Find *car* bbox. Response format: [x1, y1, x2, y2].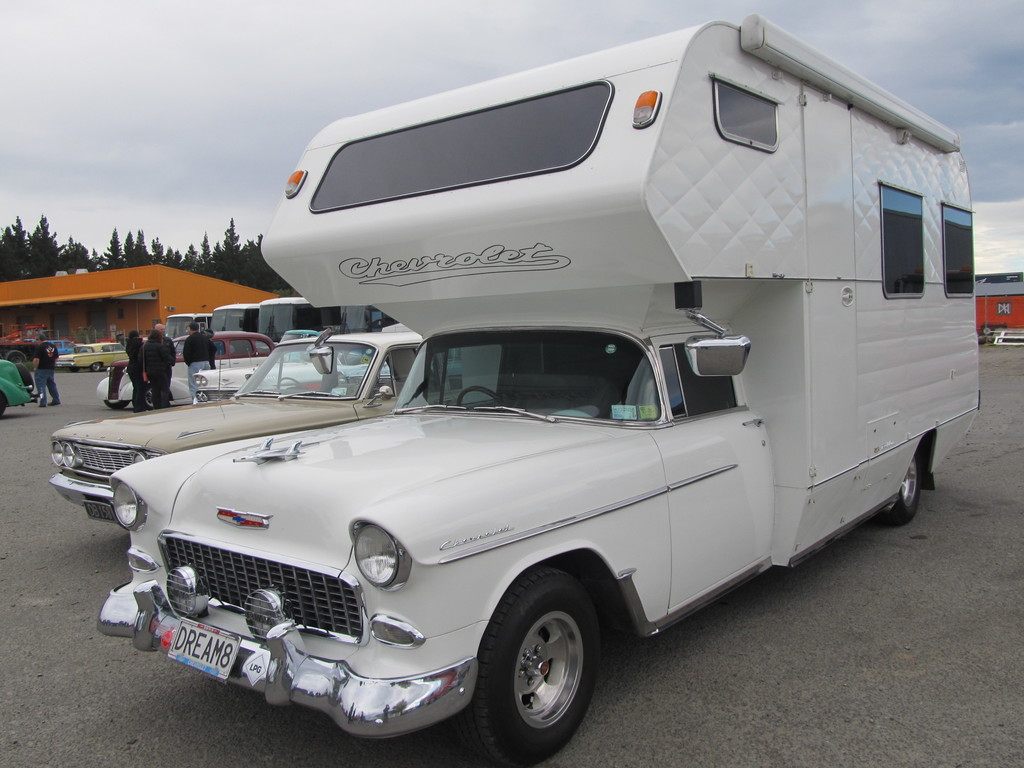
[90, 324, 323, 408].
